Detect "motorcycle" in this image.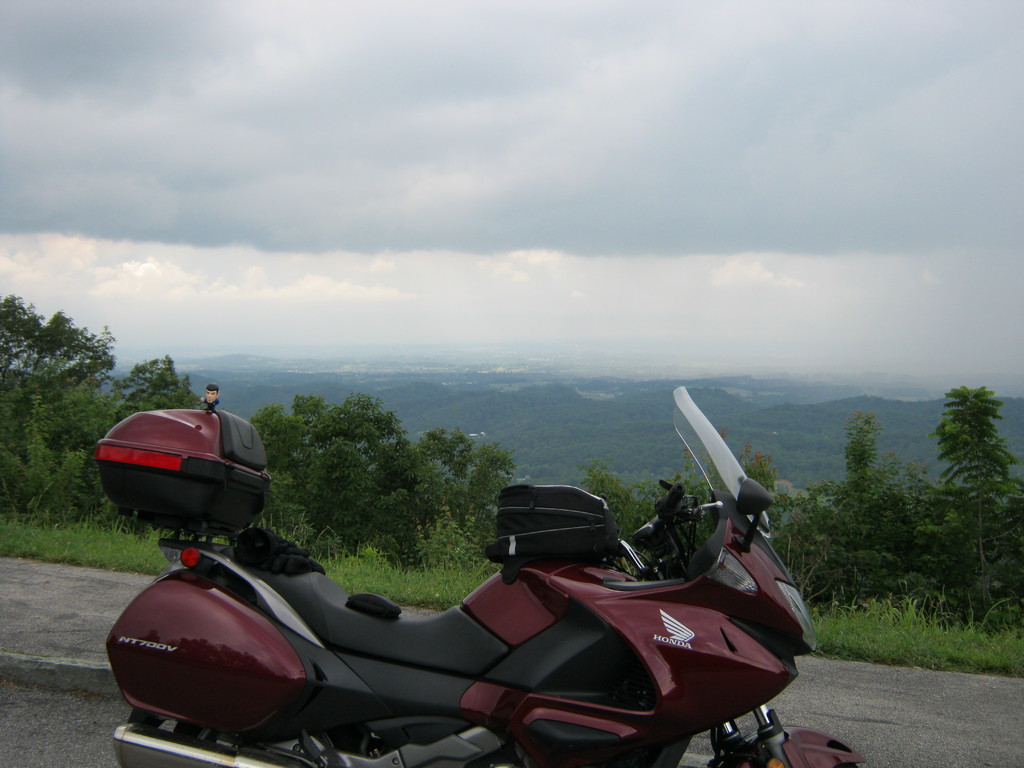
Detection: [29, 456, 921, 767].
